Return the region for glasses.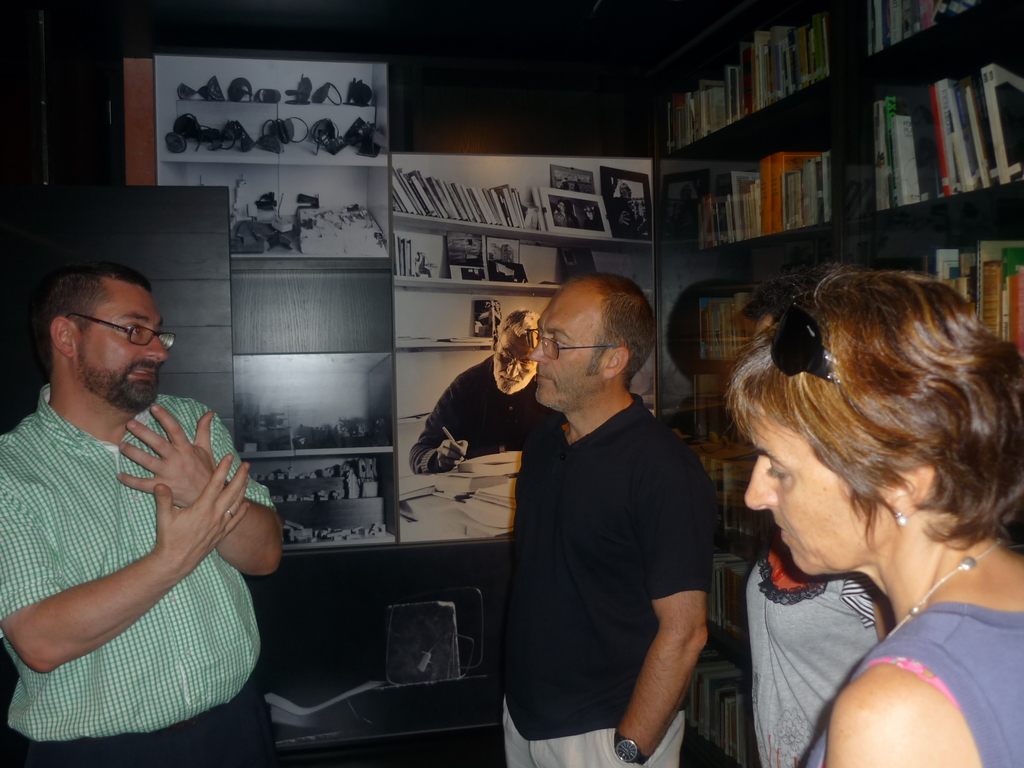
bbox=[65, 310, 176, 354].
